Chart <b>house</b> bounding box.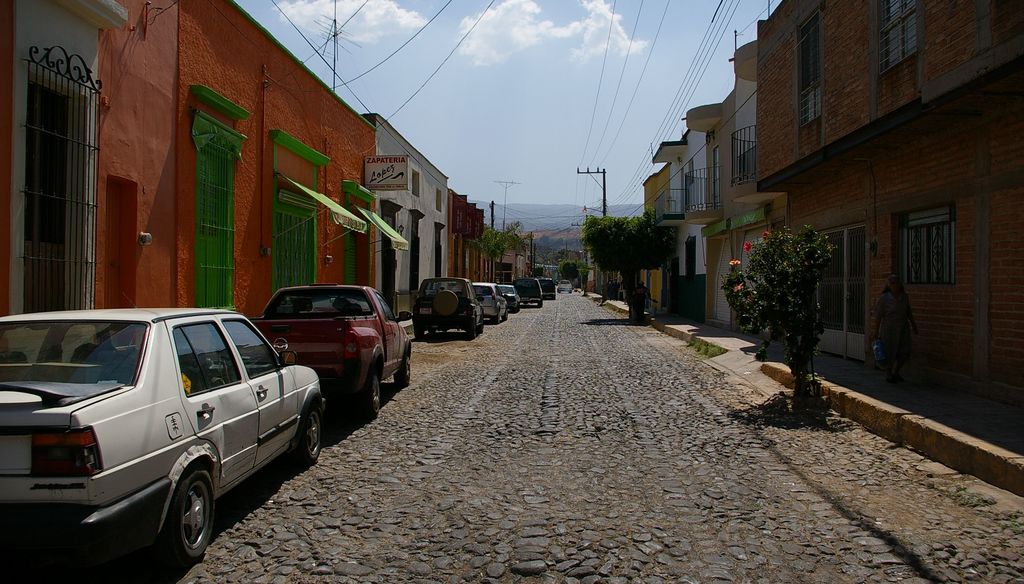
Charted: crop(0, 0, 376, 376).
